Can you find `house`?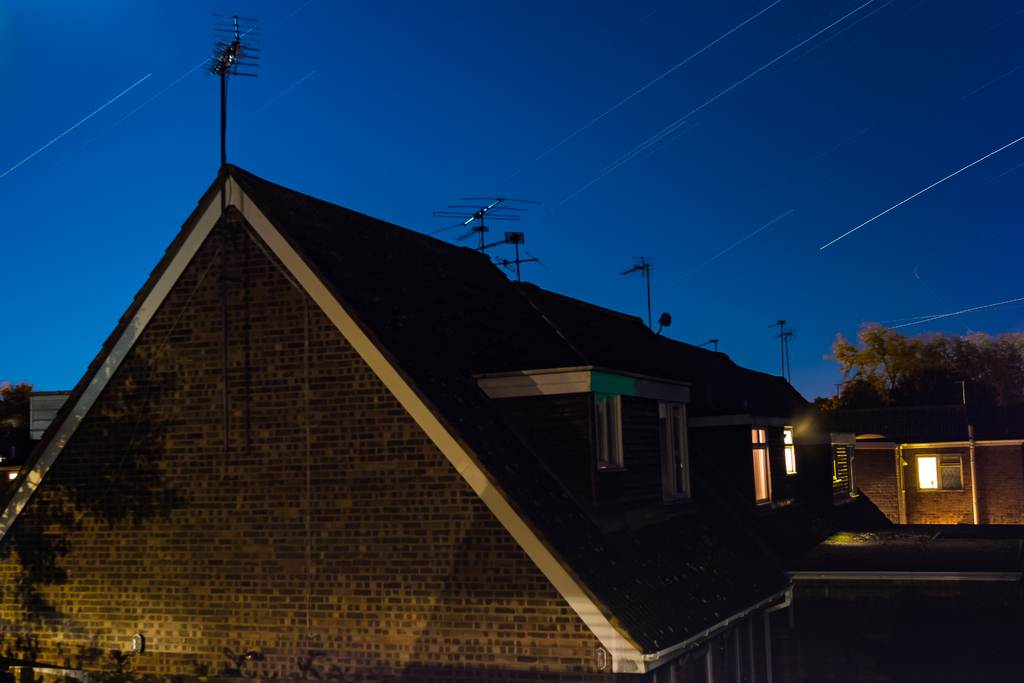
Yes, bounding box: detection(824, 406, 1023, 523).
